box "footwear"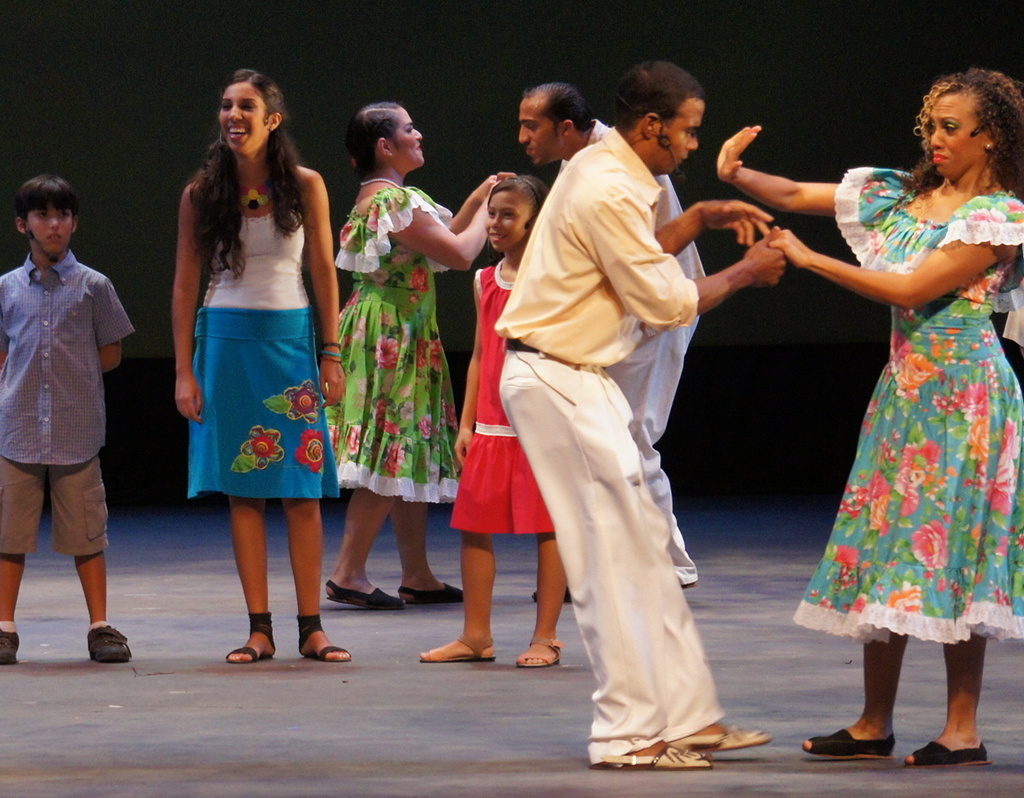
[396, 580, 469, 601]
